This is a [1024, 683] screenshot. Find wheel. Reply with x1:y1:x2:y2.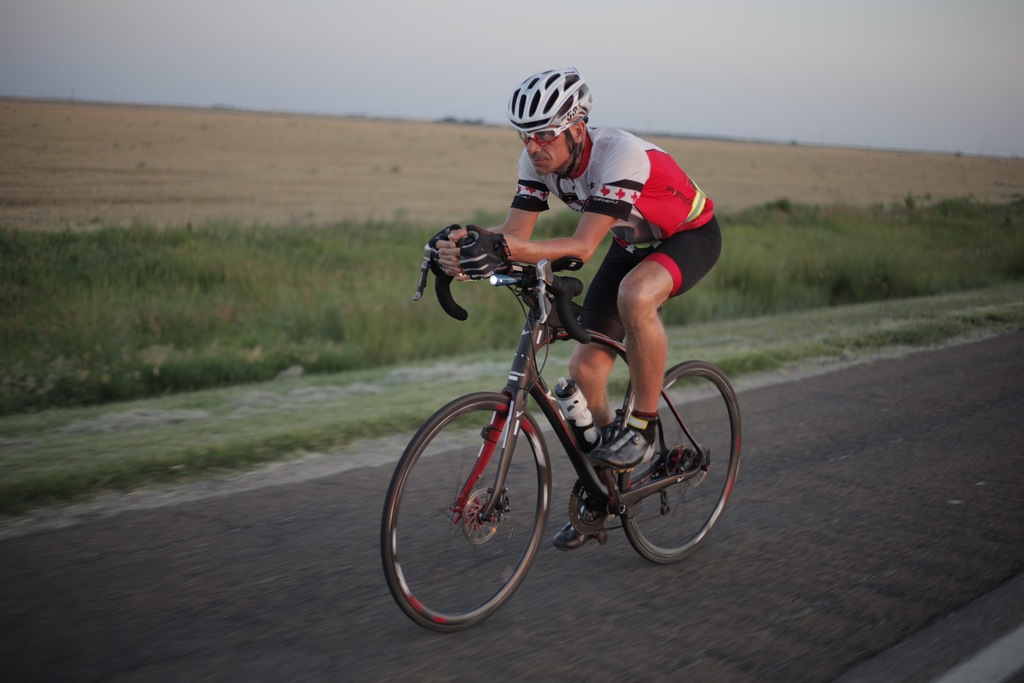
620:357:741:567.
